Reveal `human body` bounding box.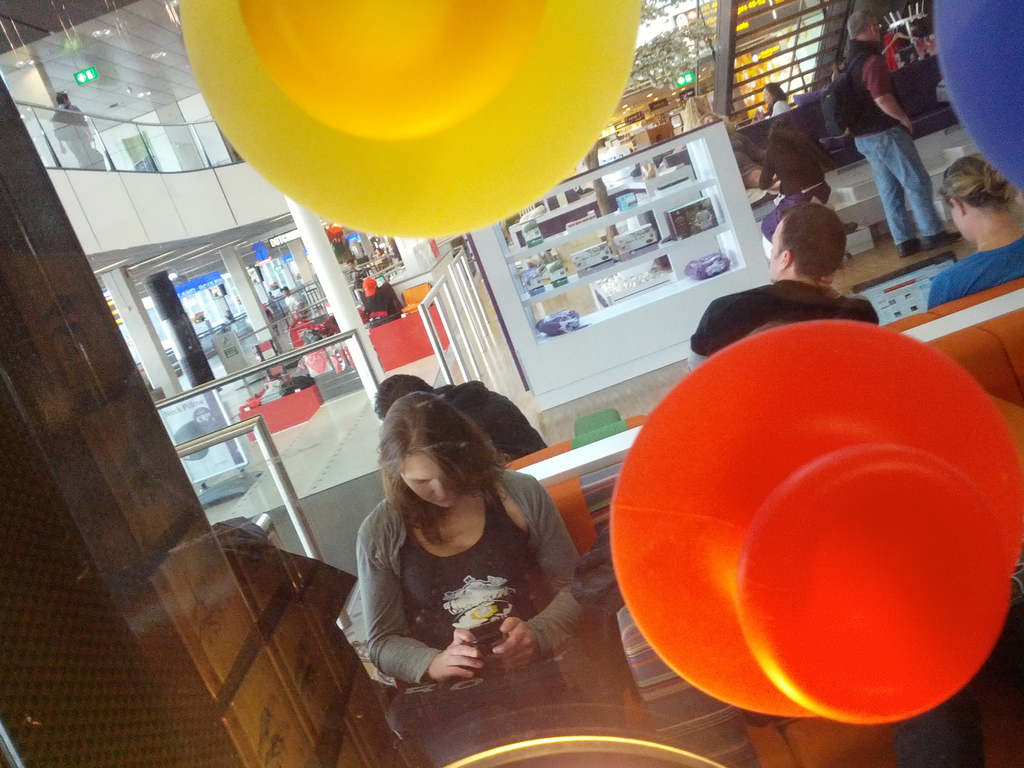
Revealed: (378,383,546,462).
